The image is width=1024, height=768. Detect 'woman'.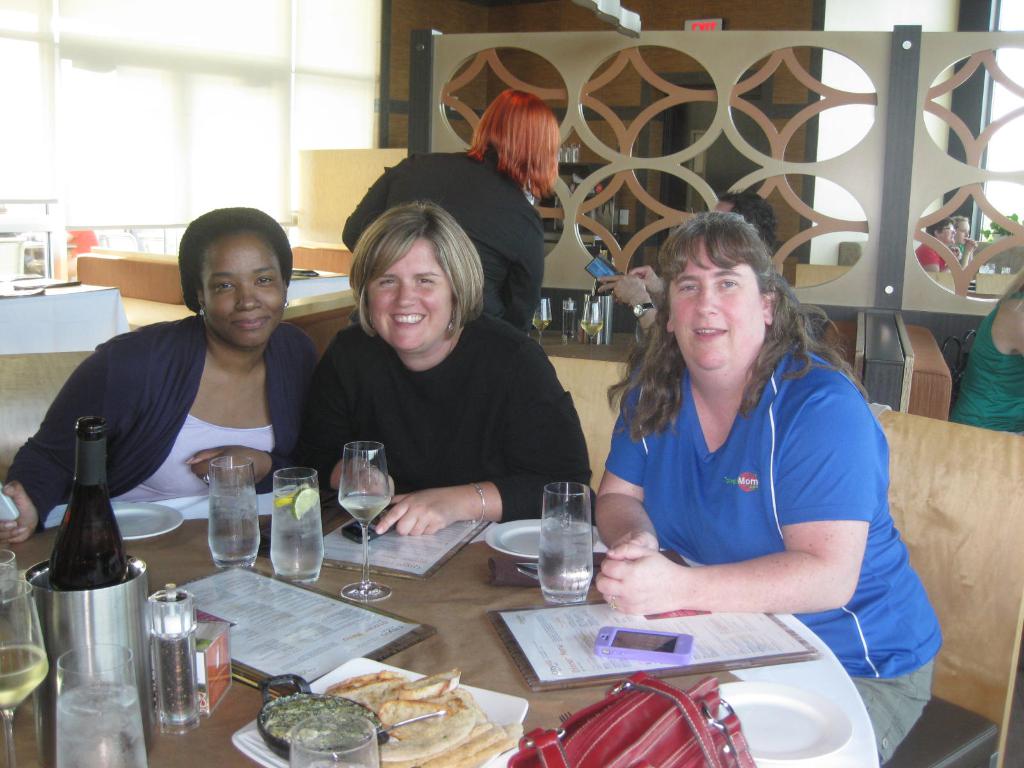
Detection: rect(948, 268, 1023, 437).
